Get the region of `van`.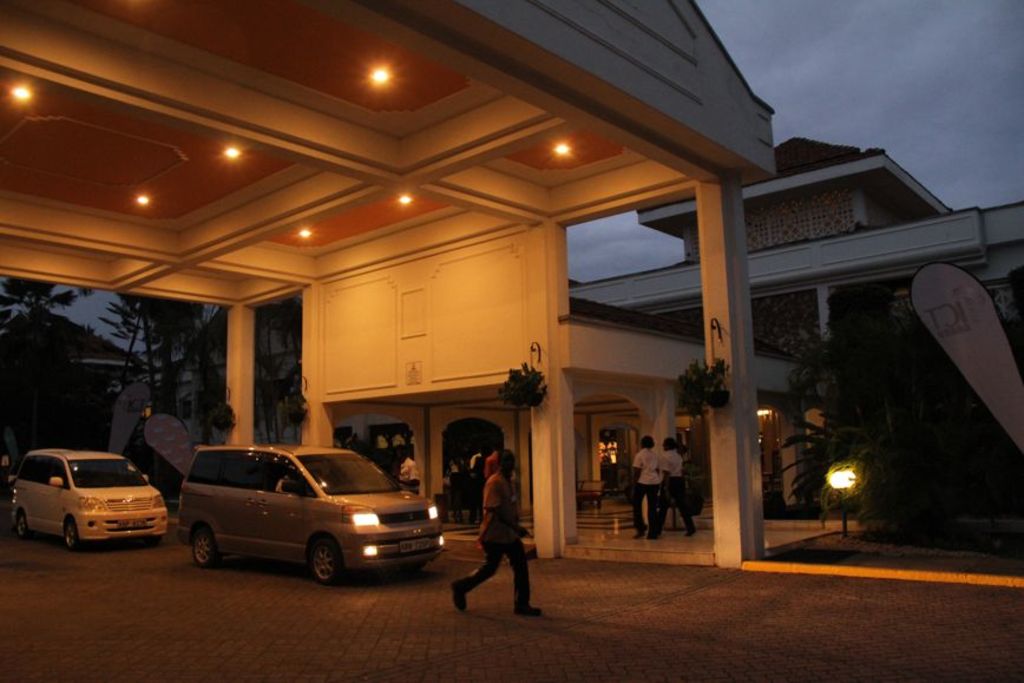
173:444:446:585.
